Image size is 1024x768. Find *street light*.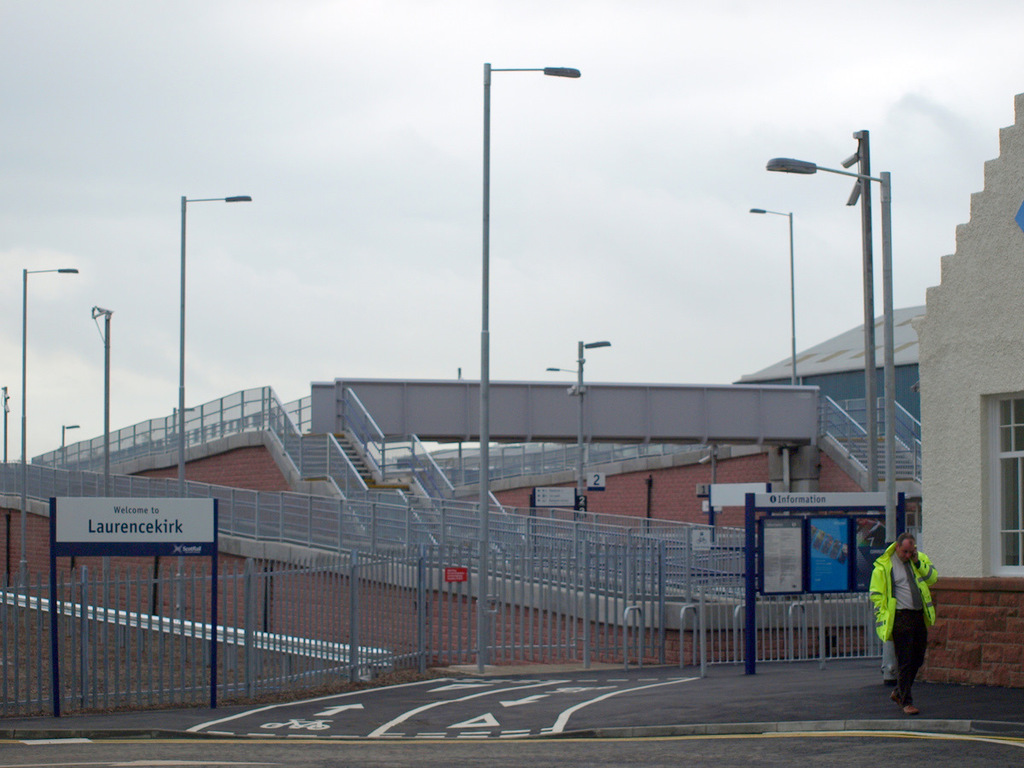
[738,202,799,381].
